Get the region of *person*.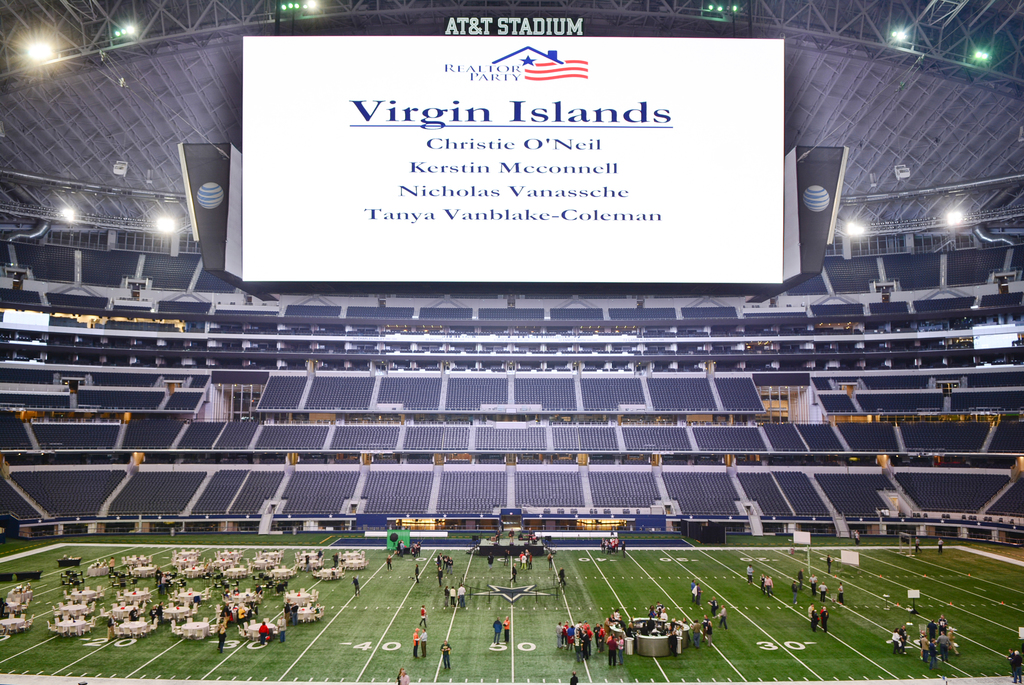
(left=506, top=621, right=512, bottom=645).
